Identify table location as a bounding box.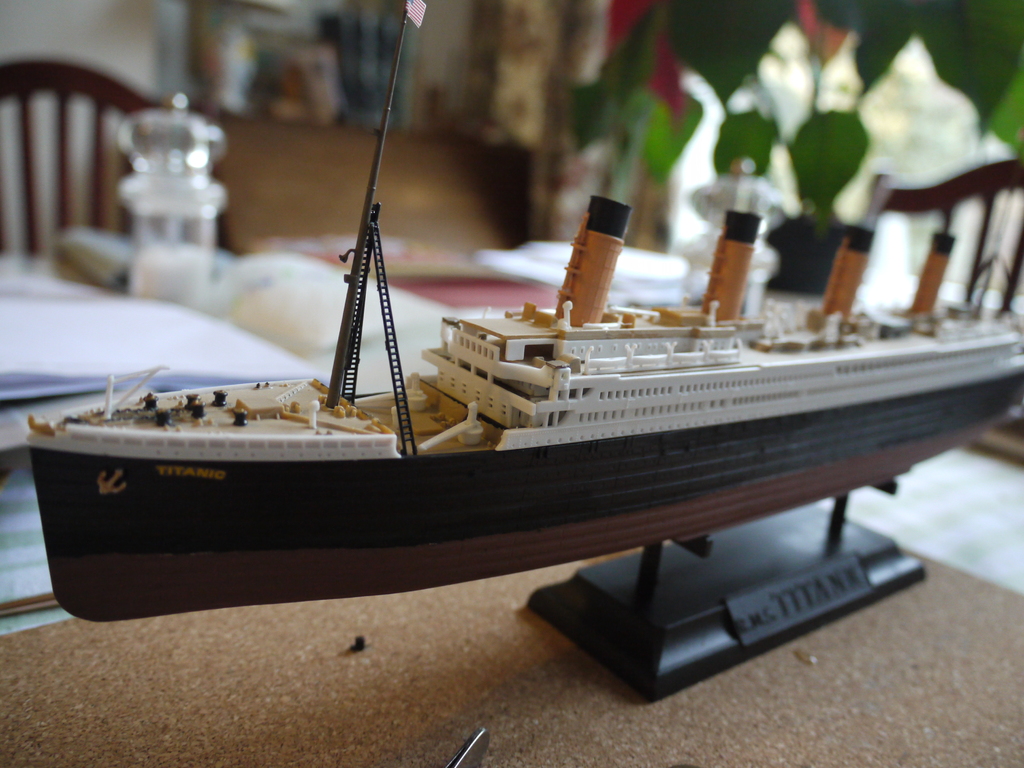
box=[0, 252, 1023, 767].
